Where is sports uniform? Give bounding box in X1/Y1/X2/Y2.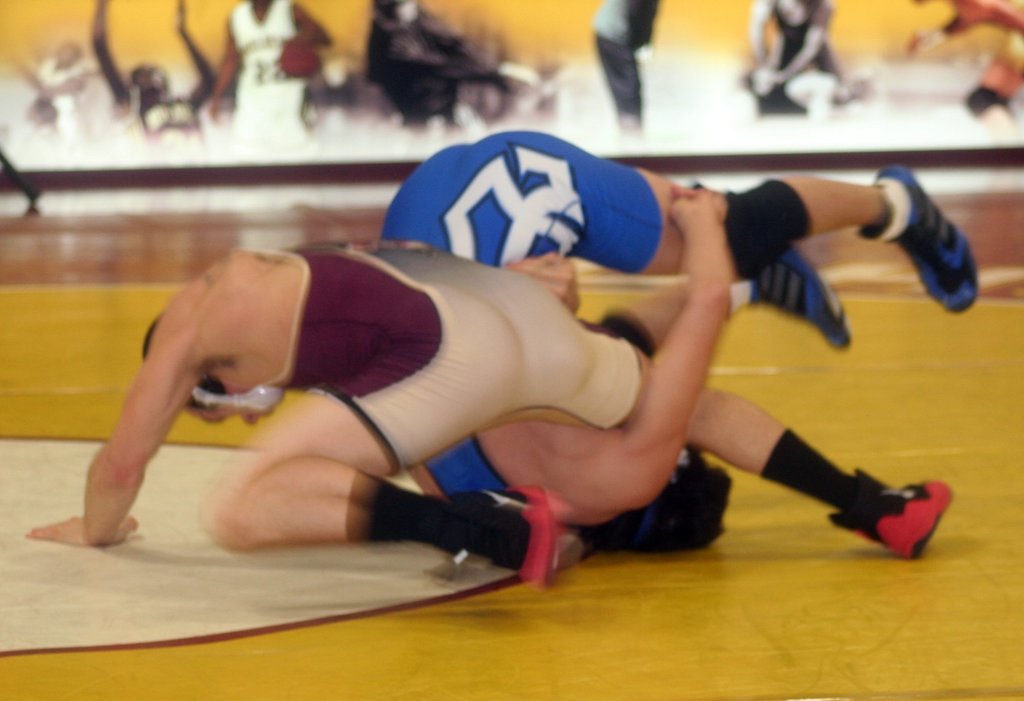
379/127/980/496.
